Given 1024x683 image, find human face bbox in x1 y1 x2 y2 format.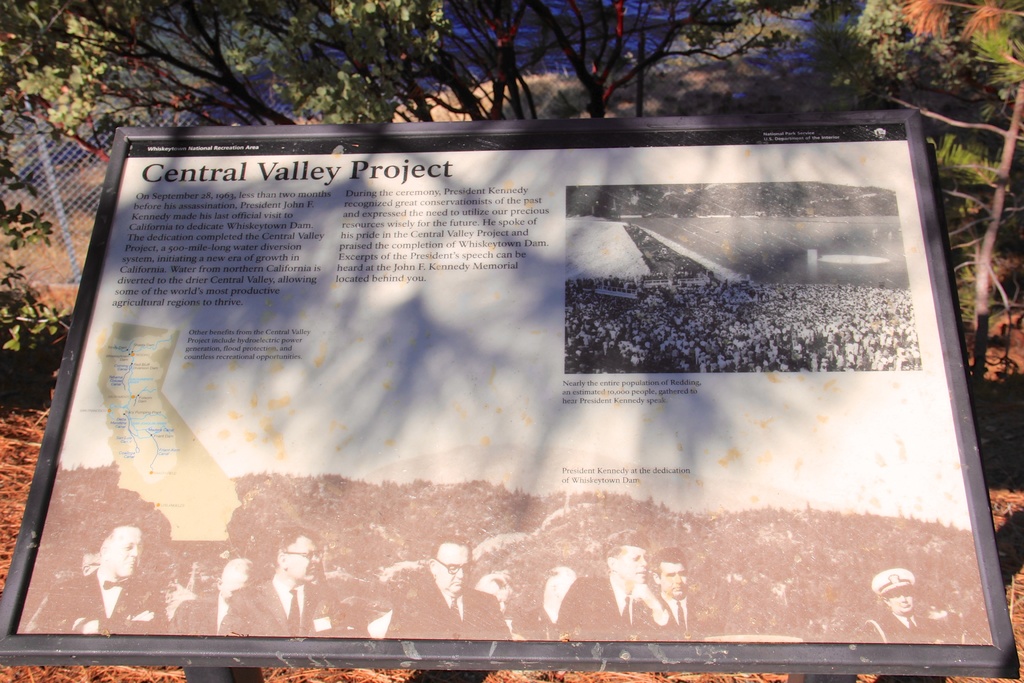
658 559 687 600.
